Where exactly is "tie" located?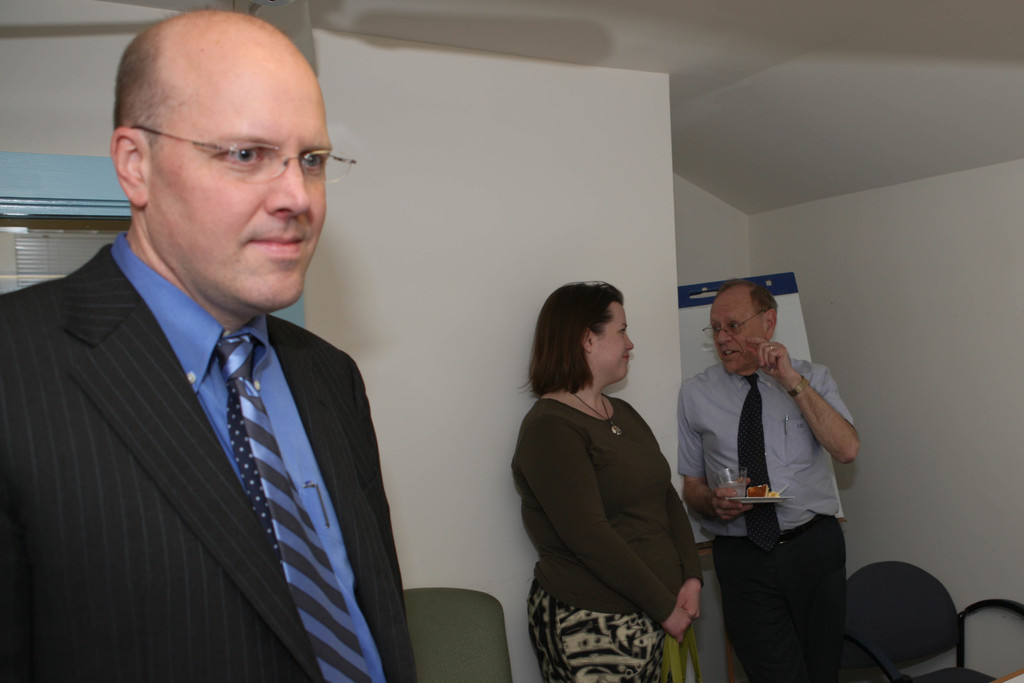
Its bounding box is select_region(214, 329, 376, 682).
